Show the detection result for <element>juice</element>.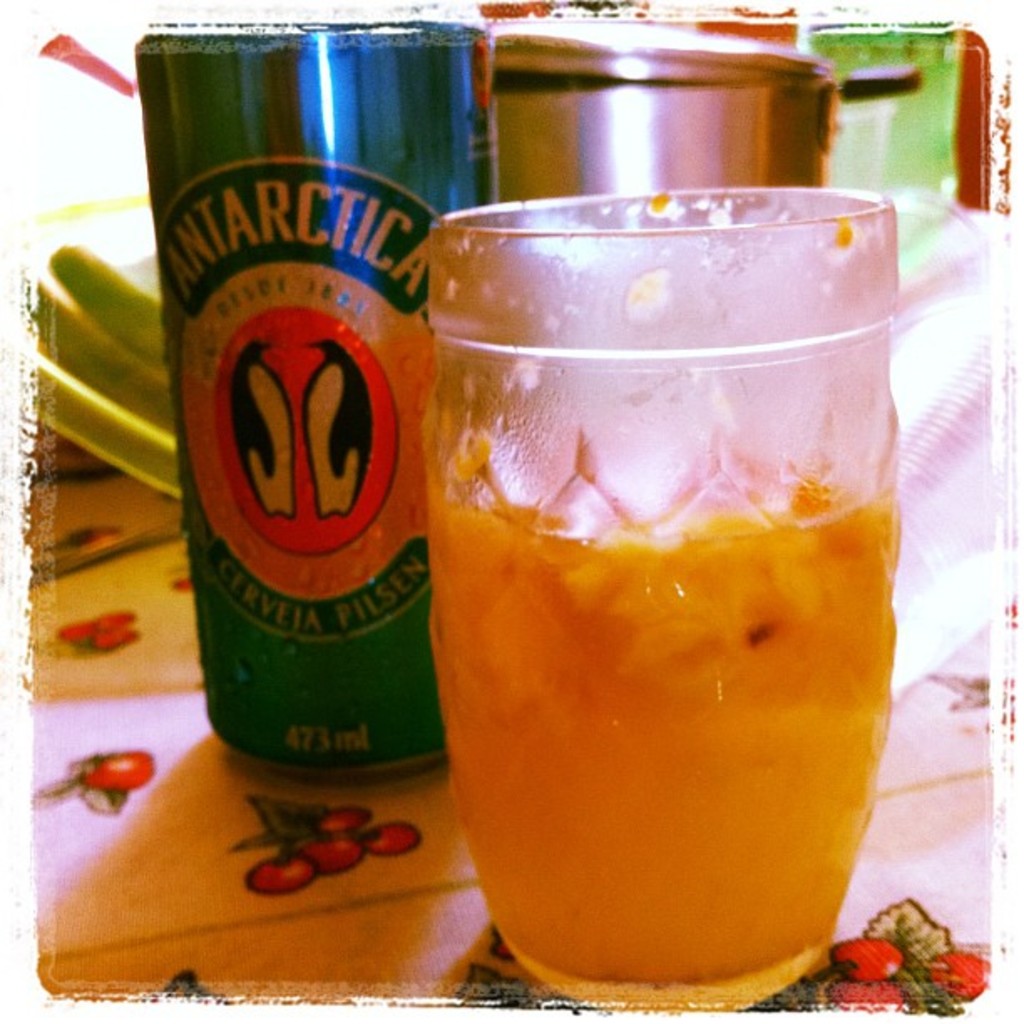
rect(430, 392, 929, 986).
